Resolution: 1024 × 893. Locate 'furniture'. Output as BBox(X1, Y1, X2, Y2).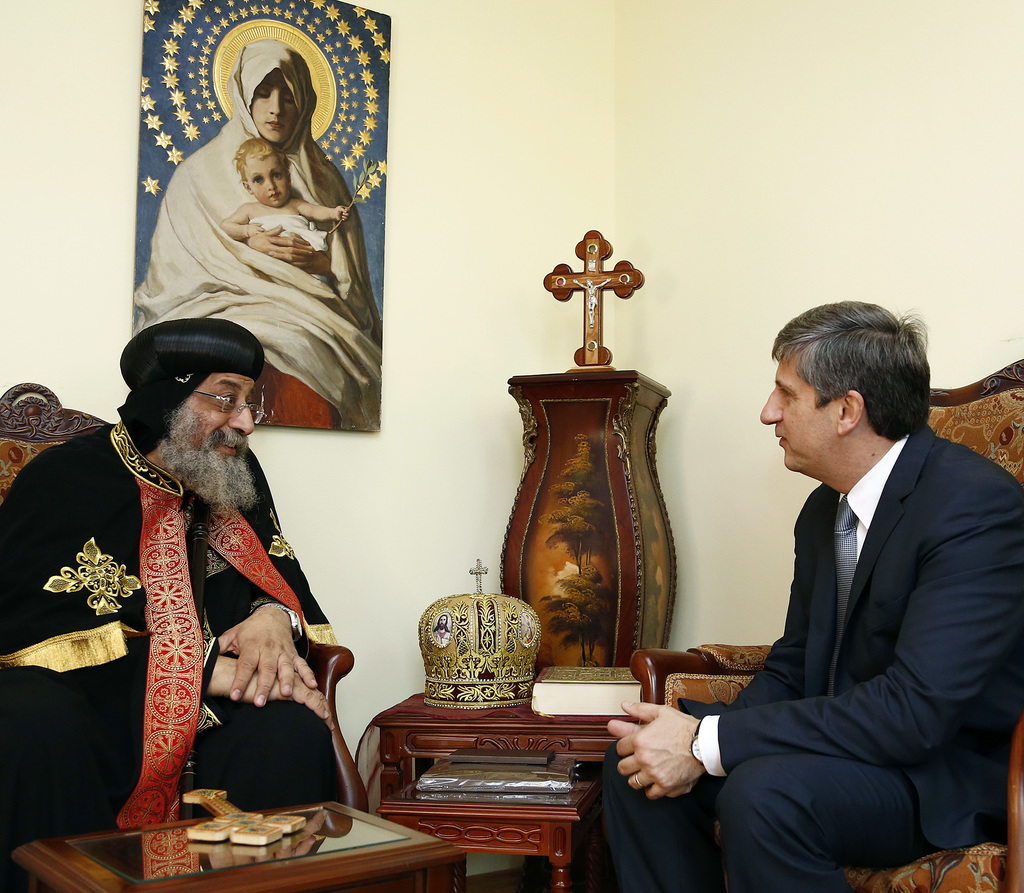
BBox(631, 355, 1023, 892).
